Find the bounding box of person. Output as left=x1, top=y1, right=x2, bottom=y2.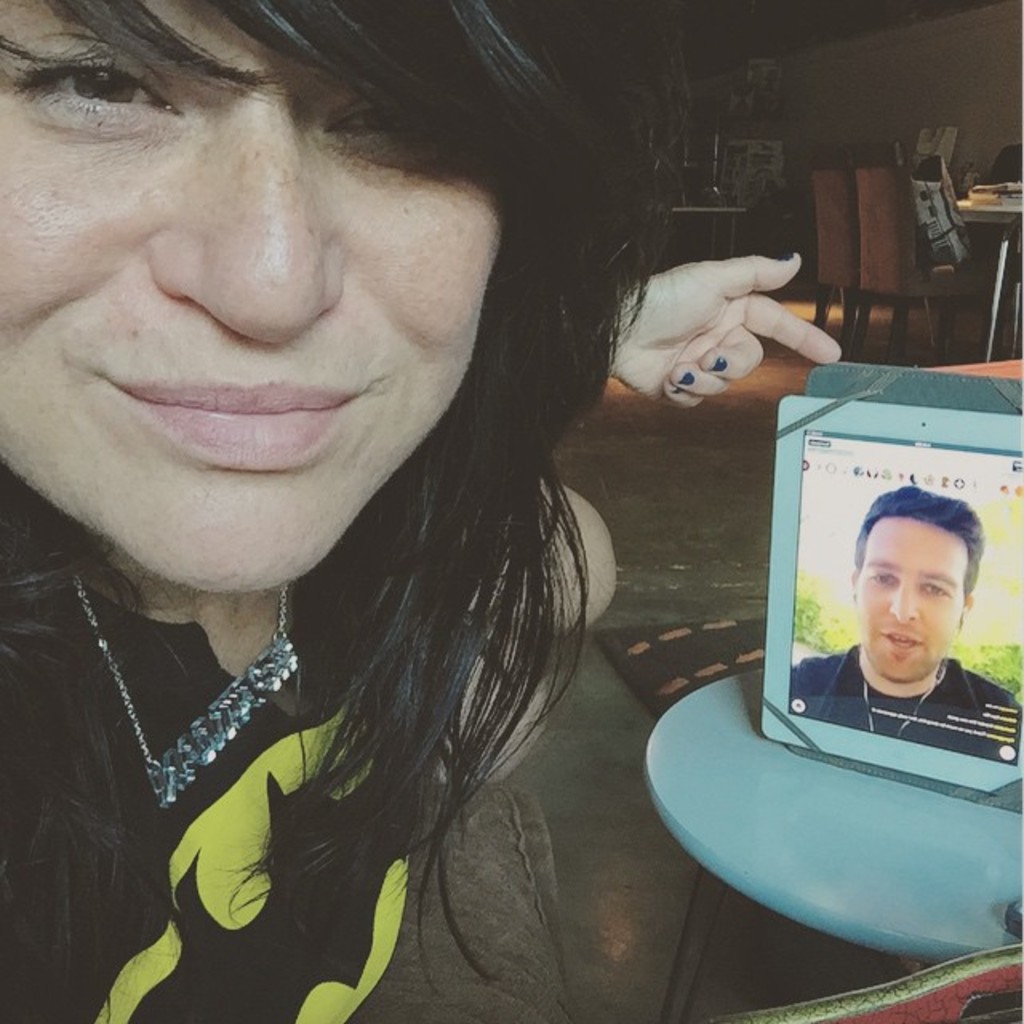
left=818, top=475, right=1014, bottom=800.
